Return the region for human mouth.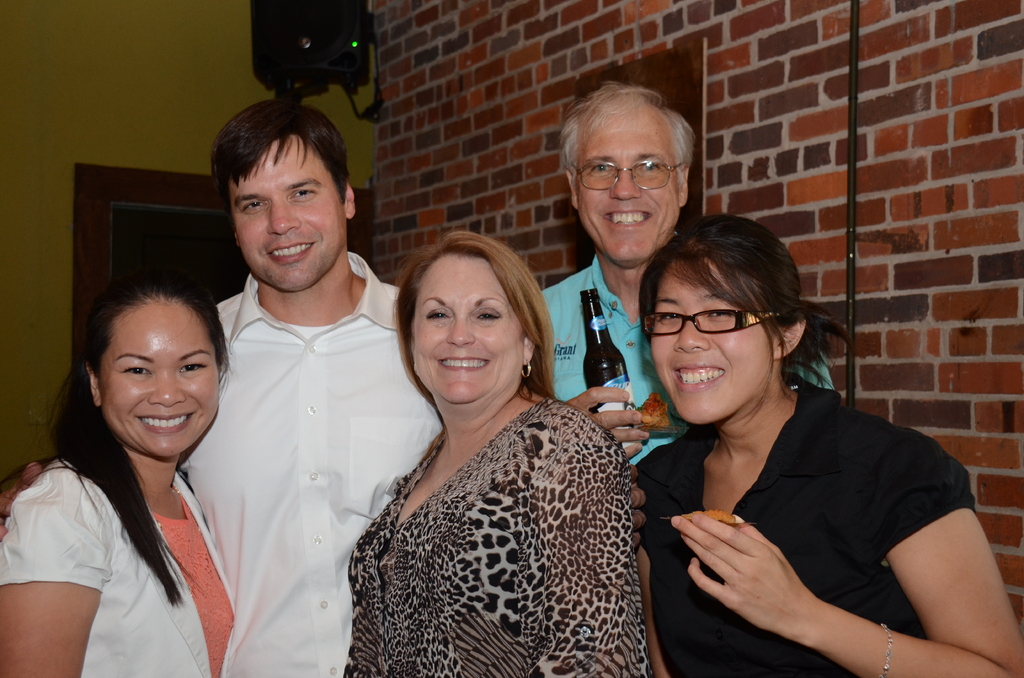
[600, 207, 655, 234].
